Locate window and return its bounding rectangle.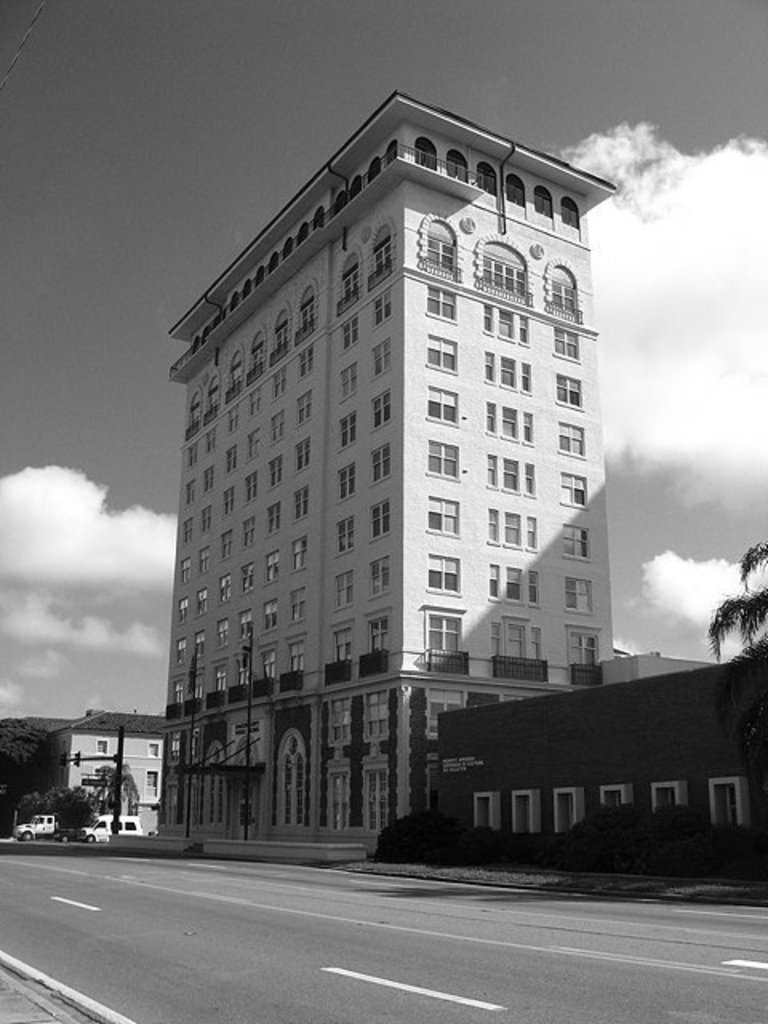
box=[333, 358, 357, 408].
